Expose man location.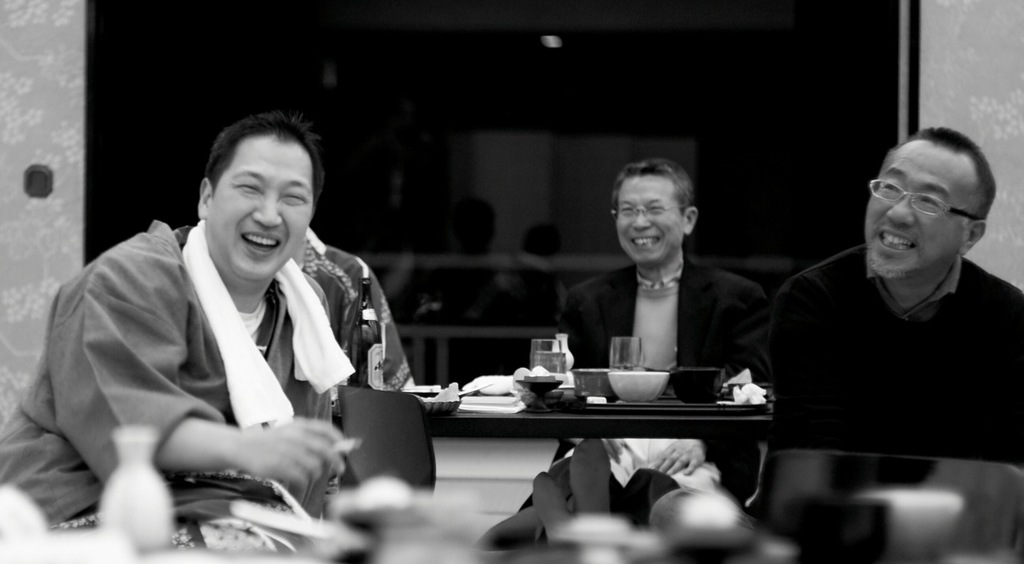
Exposed at l=0, t=107, r=371, b=537.
